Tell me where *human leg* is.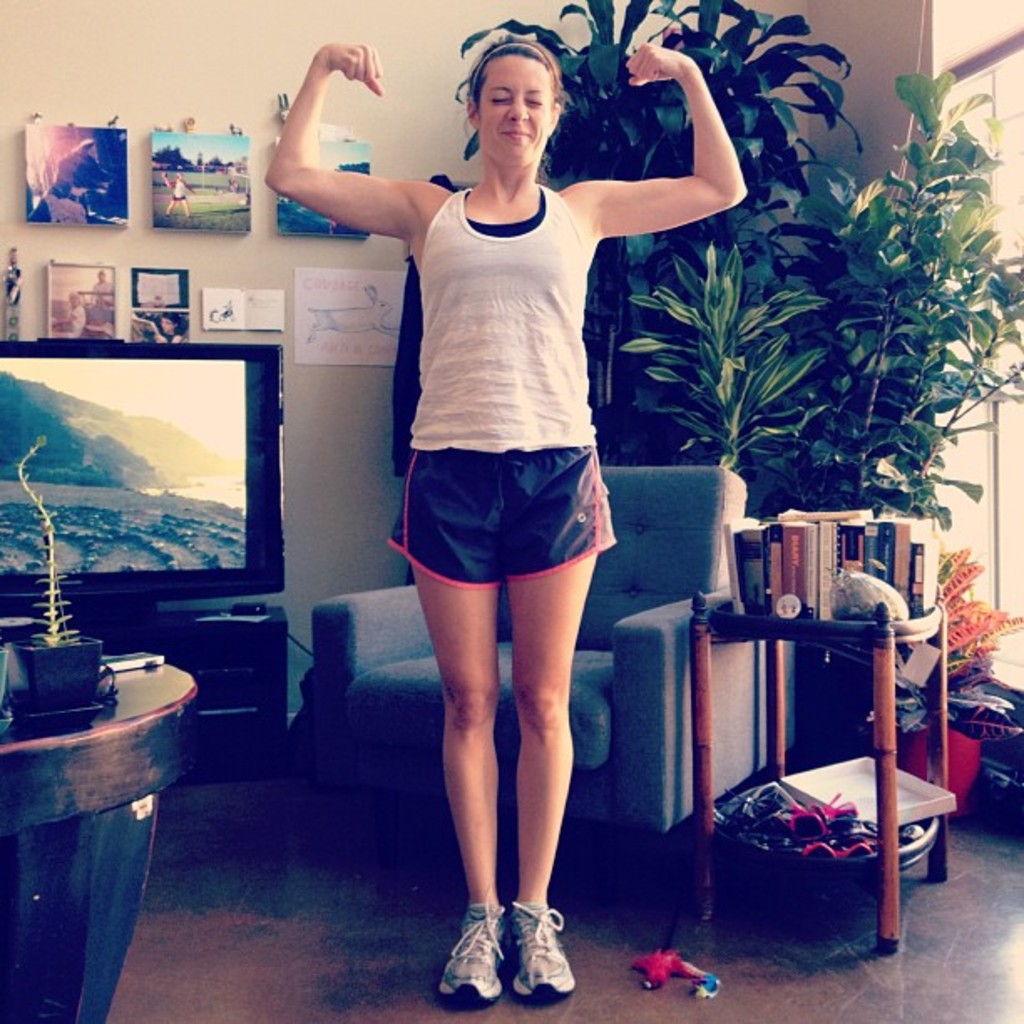
*human leg* is at 514:442:601:1004.
